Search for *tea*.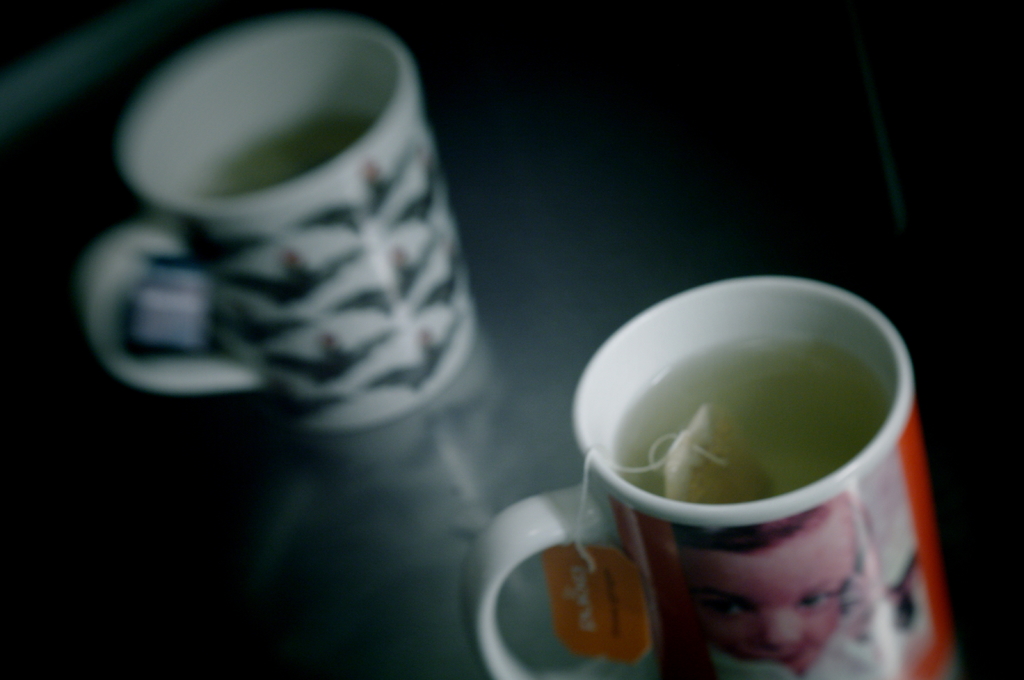
Found at crop(194, 117, 376, 198).
